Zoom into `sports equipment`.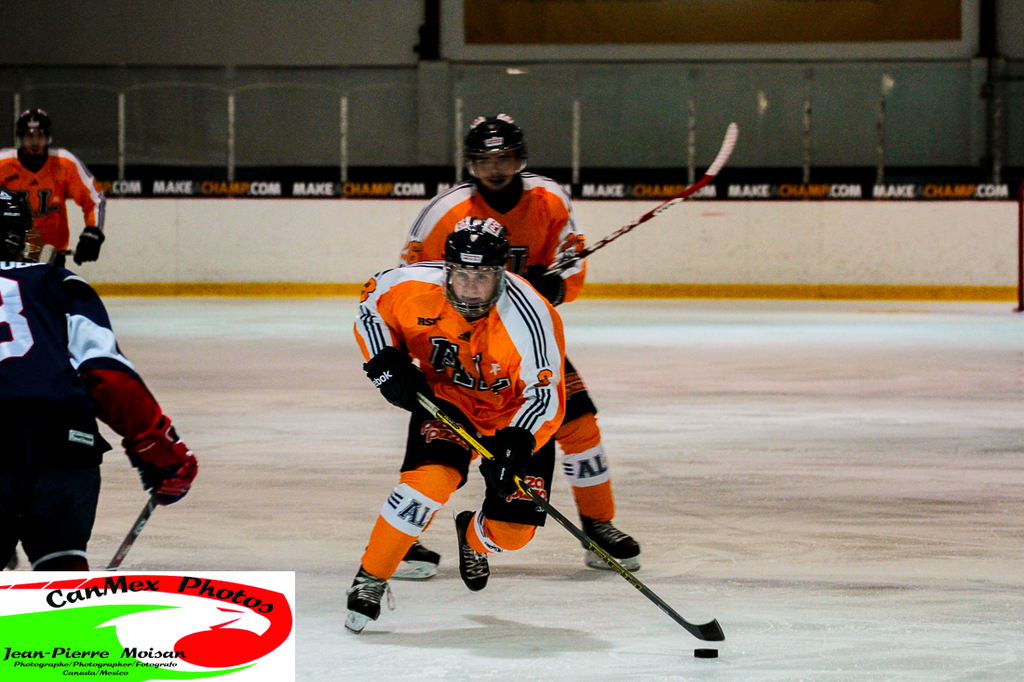
Zoom target: BBox(480, 423, 536, 498).
